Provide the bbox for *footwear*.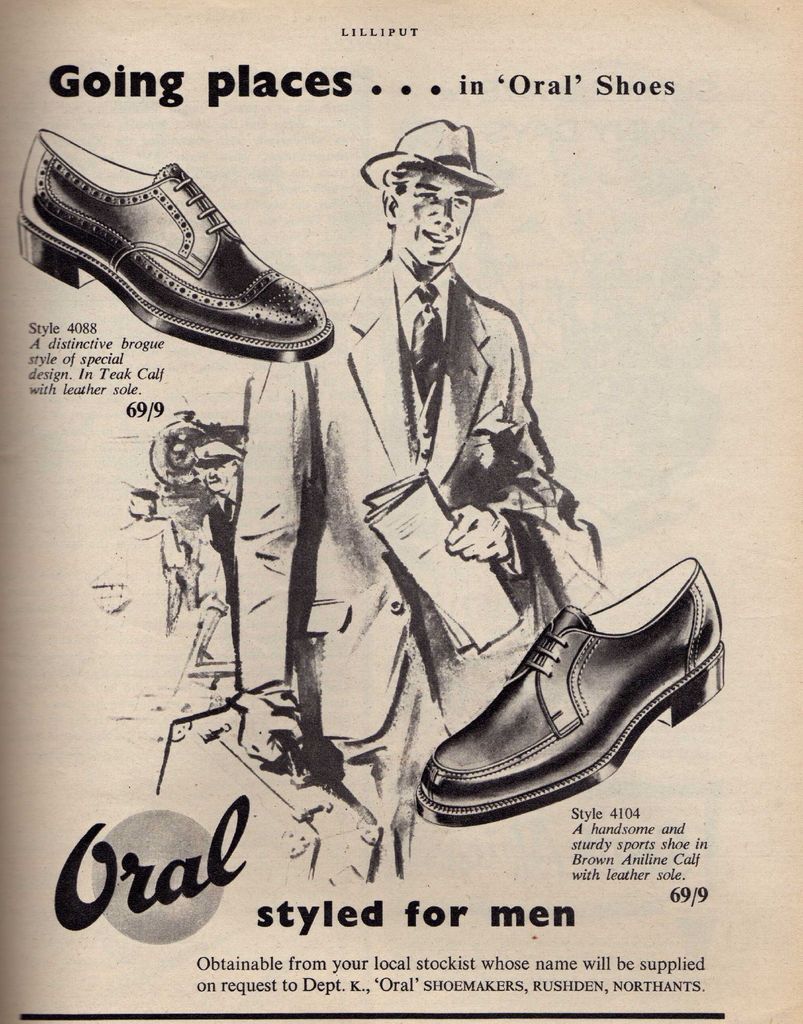
bbox(24, 131, 341, 347).
